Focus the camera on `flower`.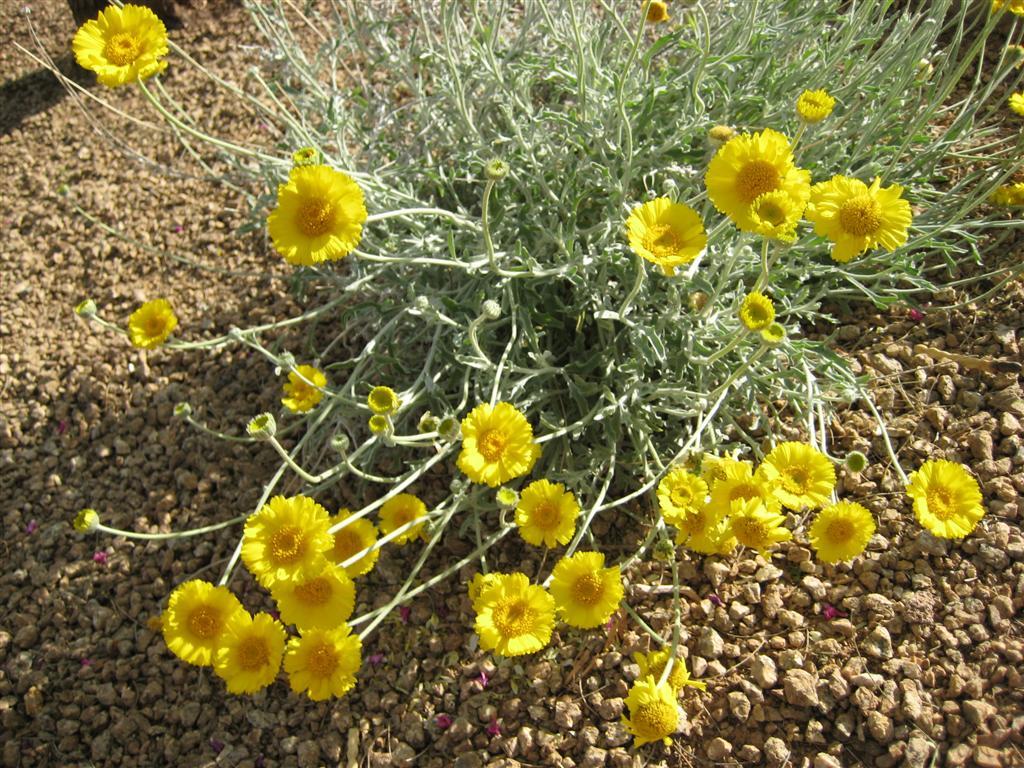
Focus region: x1=687 y1=291 x2=713 y2=316.
